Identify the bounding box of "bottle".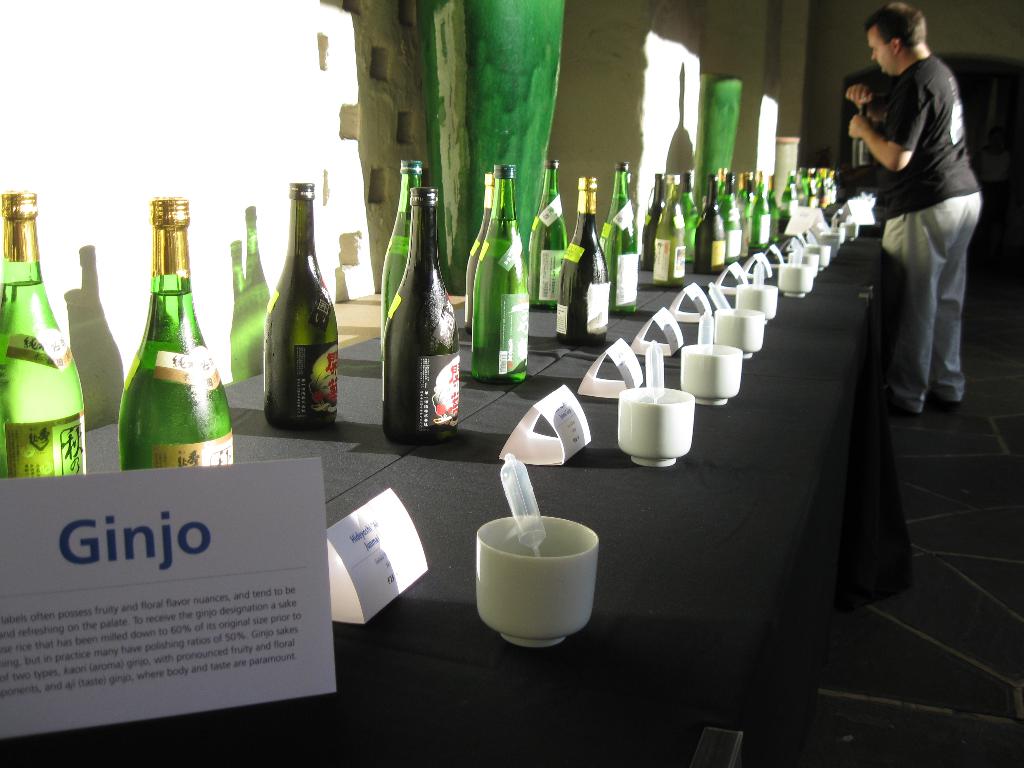
472 164 530 386.
